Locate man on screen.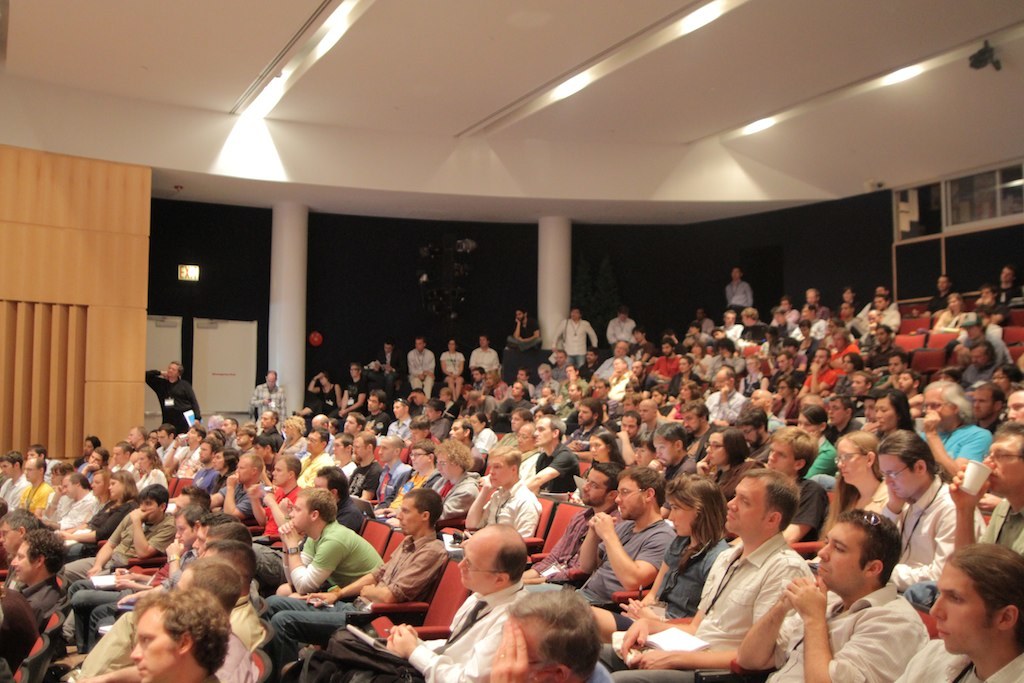
On screen at l=454, t=445, r=542, b=554.
